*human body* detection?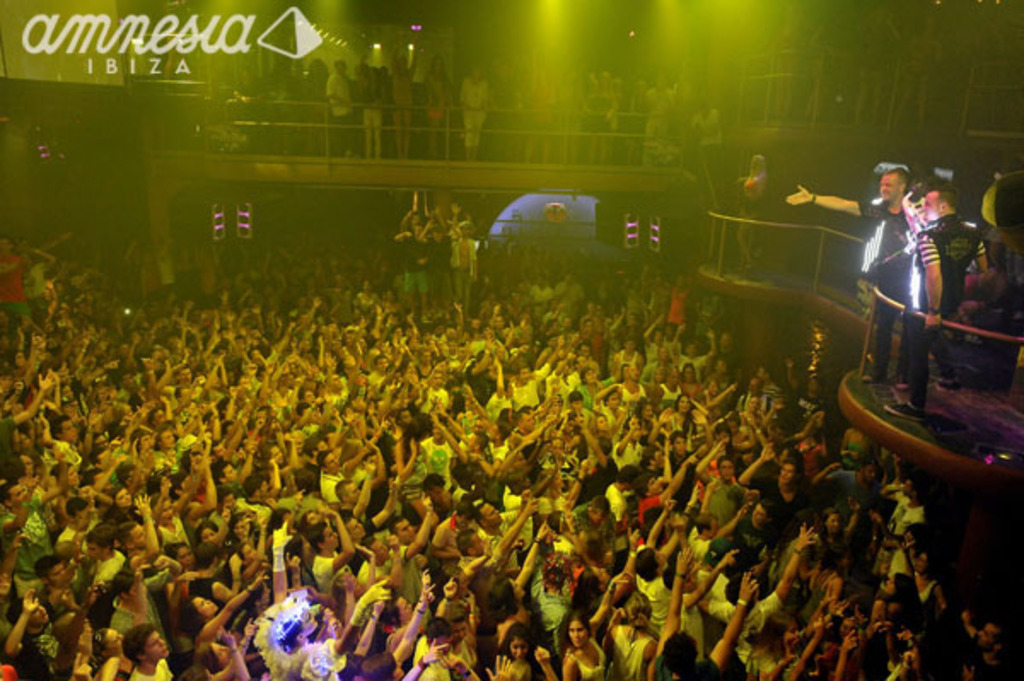
(left=886, top=186, right=988, bottom=420)
